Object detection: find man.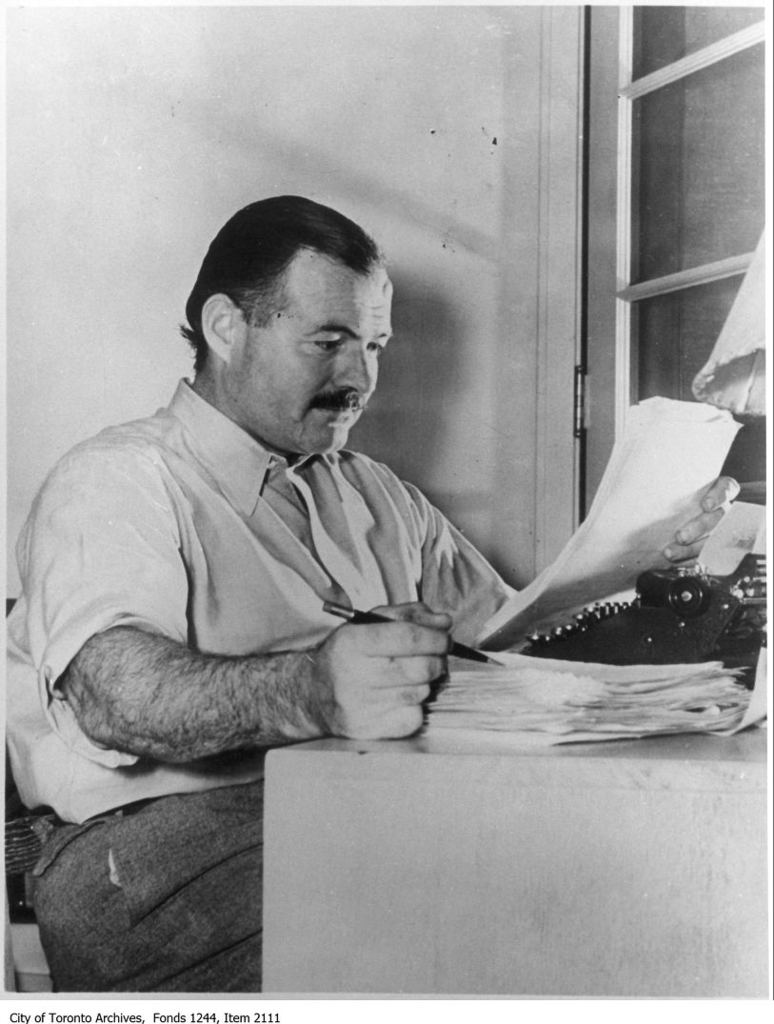
(1, 186, 741, 994).
